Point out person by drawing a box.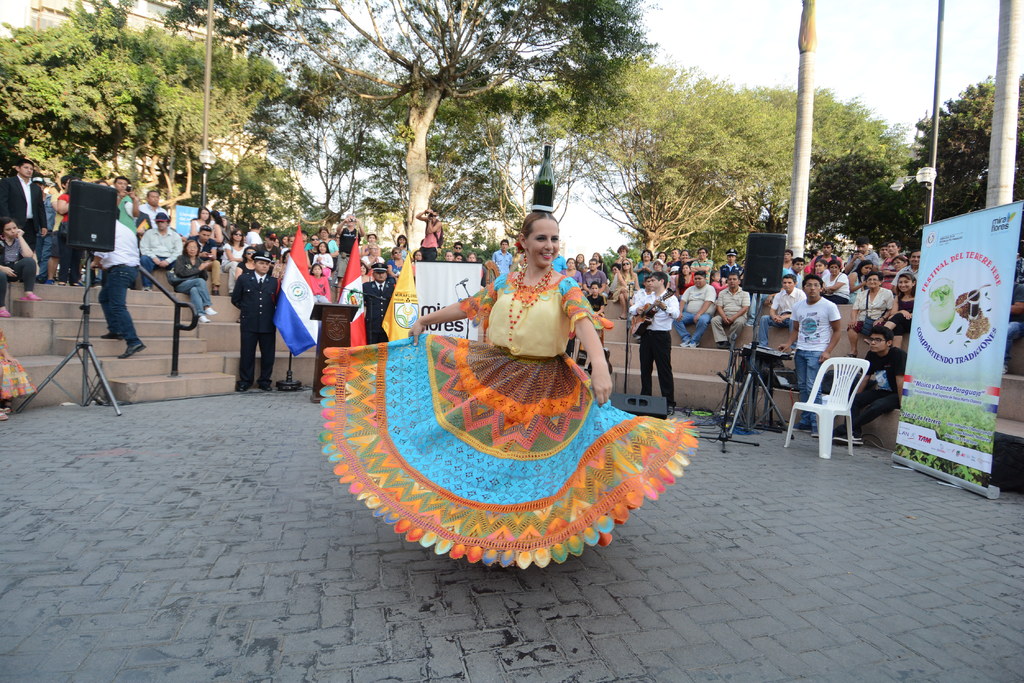
[899,250,923,284].
